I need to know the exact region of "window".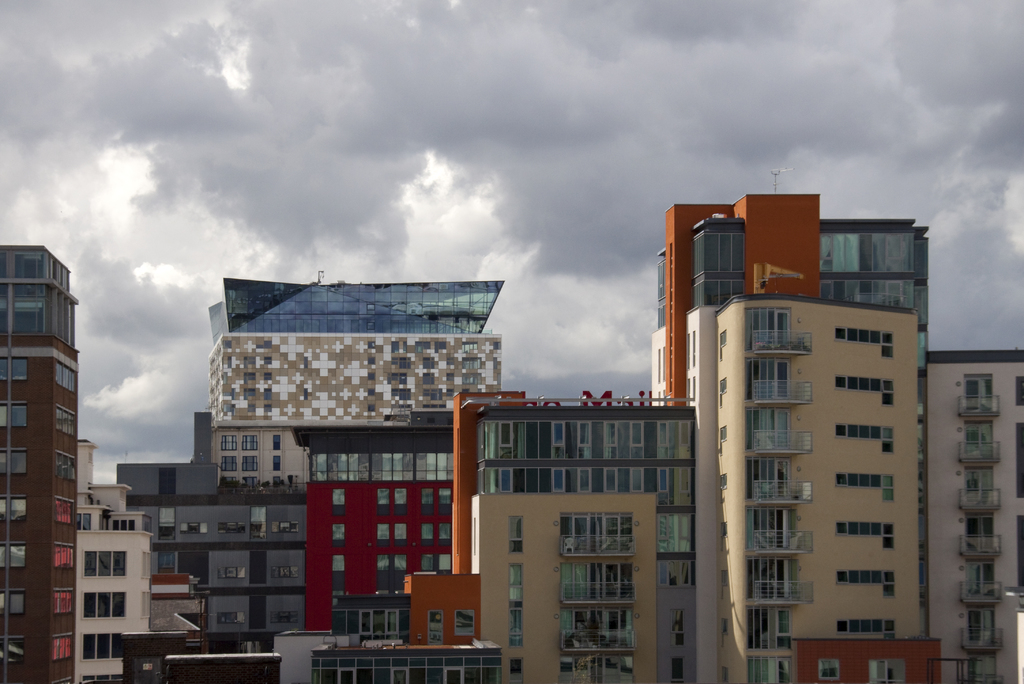
Region: [left=576, top=418, right=592, bottom=459].
